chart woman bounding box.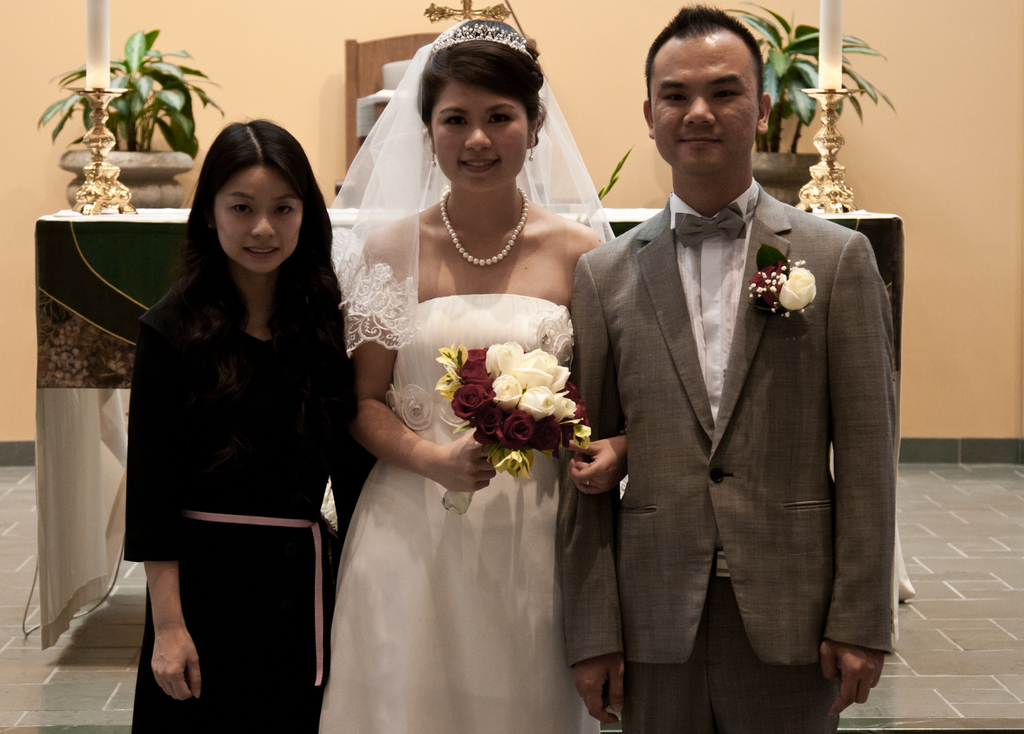
Charted: [124, 117, 379, 733].
